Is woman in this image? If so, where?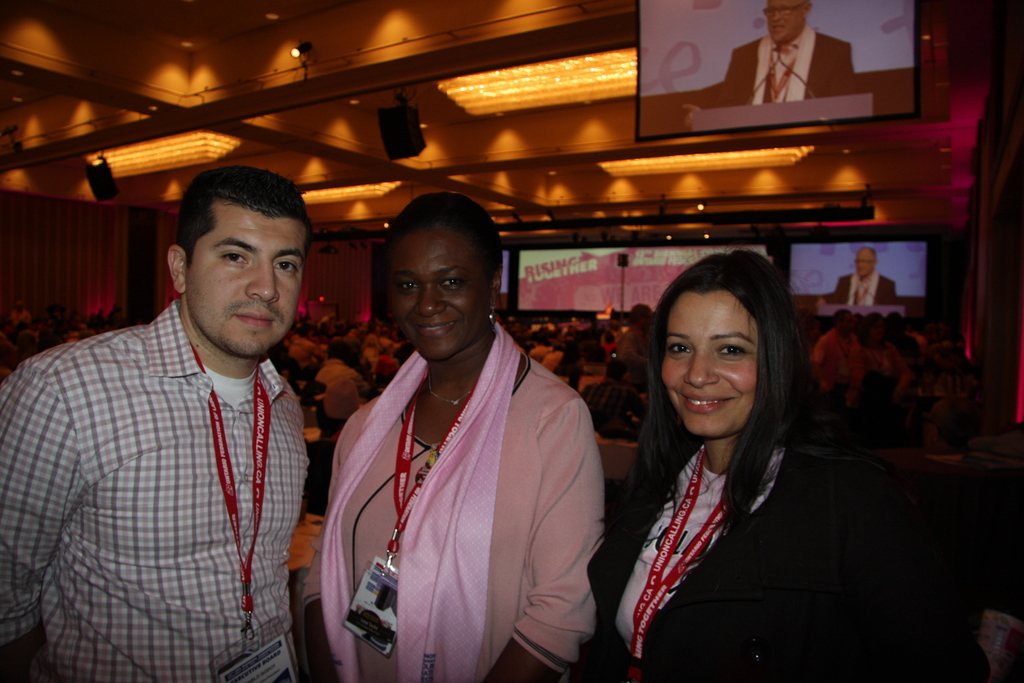
Yes, at BBox(291, 197, 609, 682).
